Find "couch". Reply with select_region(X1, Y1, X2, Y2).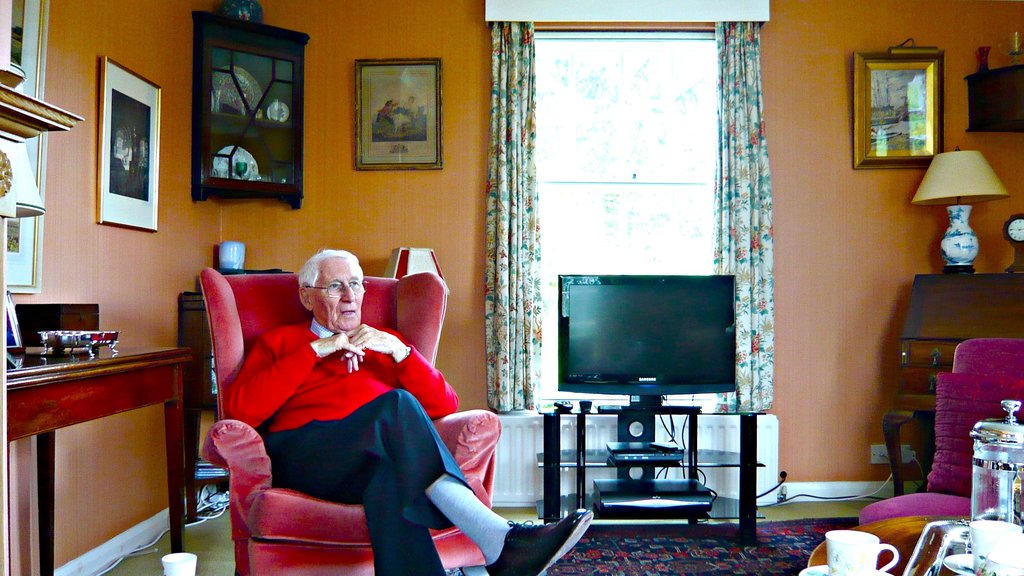
select_region(857, 330, 1023, 573).
